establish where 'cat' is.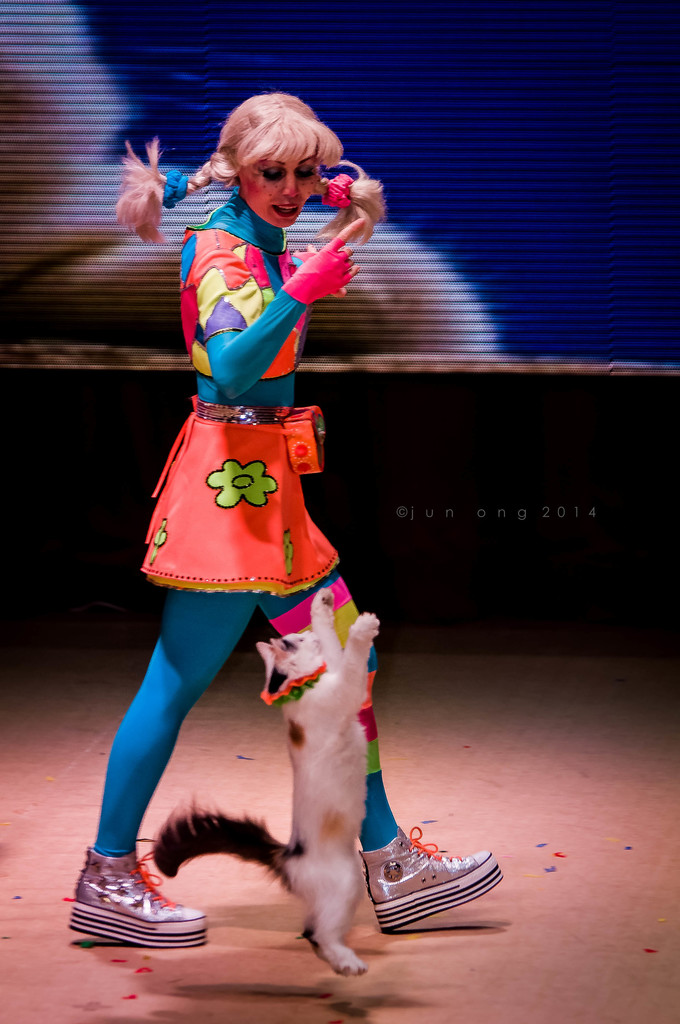
Established at crop(154, 589, 380, 981).
